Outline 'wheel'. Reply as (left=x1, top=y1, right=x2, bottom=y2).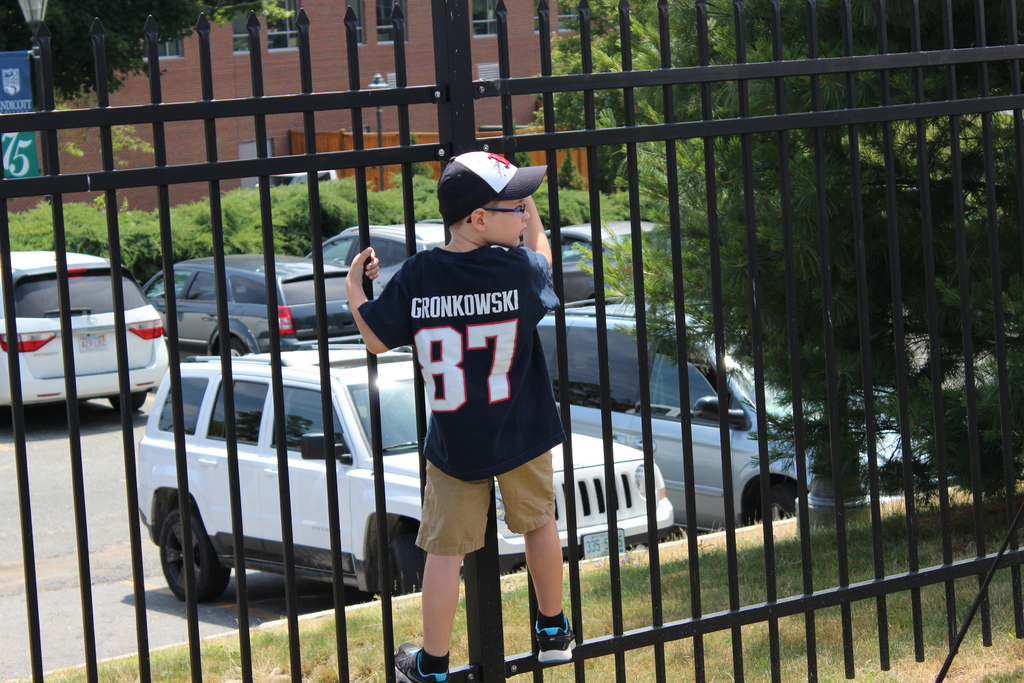
(left=106, top=391, right=147, bottom=414).
